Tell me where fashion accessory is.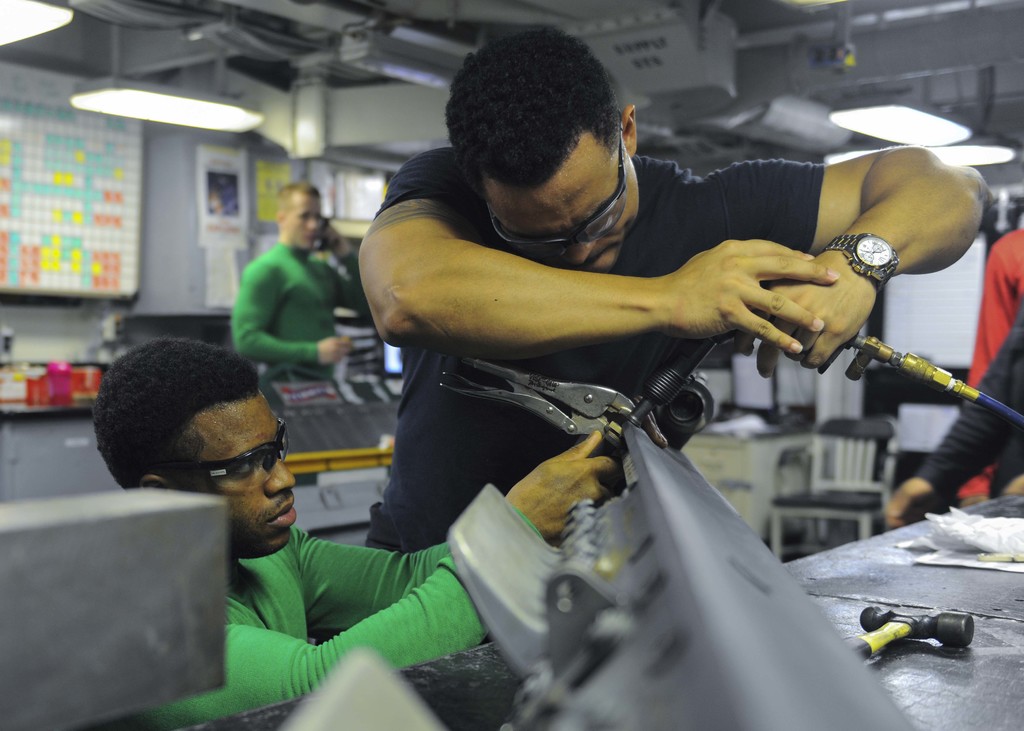
fashion accessory is at bbox=[824, 229, 900, 294].
